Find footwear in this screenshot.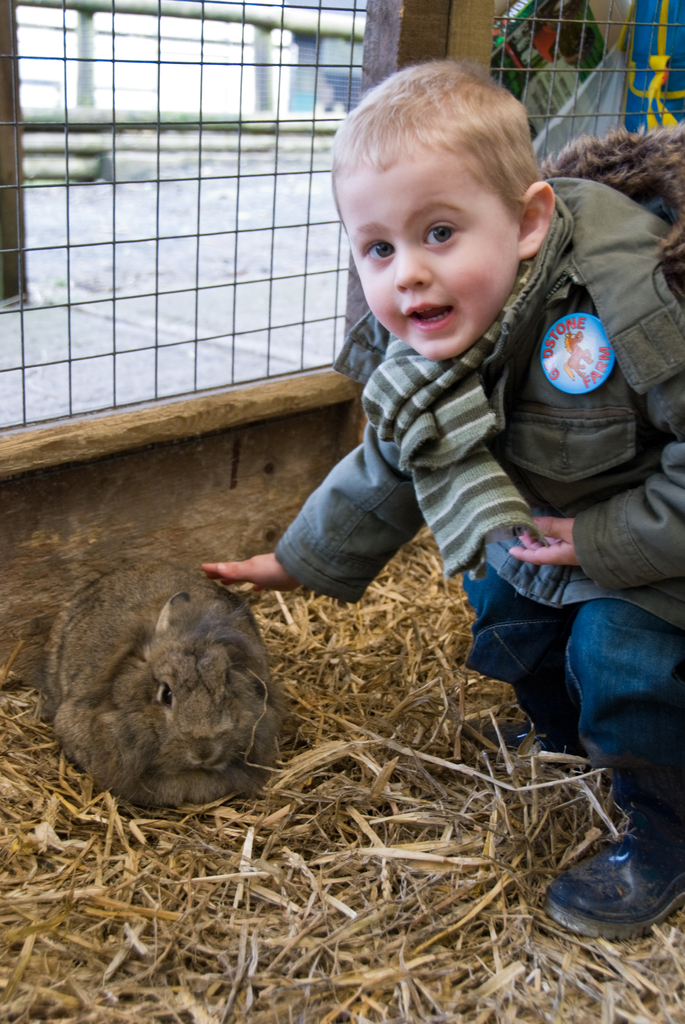
The bounding box for footwear is left=542, top=815, right=679, bottom=942.
